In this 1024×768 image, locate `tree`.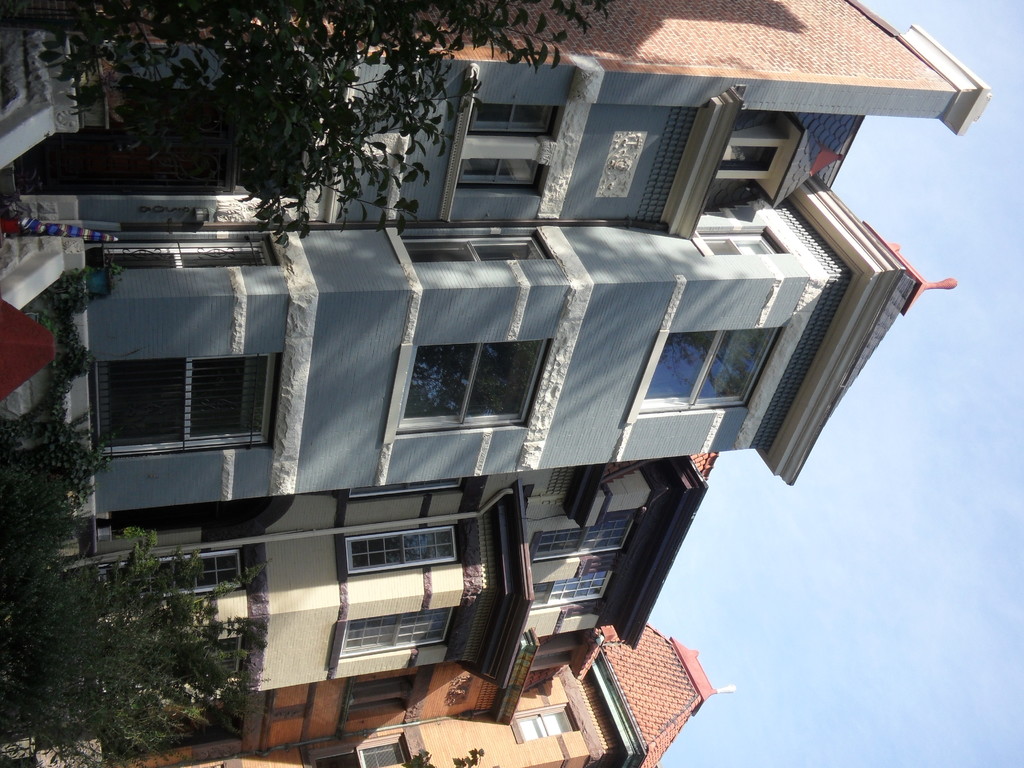
Bounding box: <bbox>36, 508, 289, 741</bbox>.
